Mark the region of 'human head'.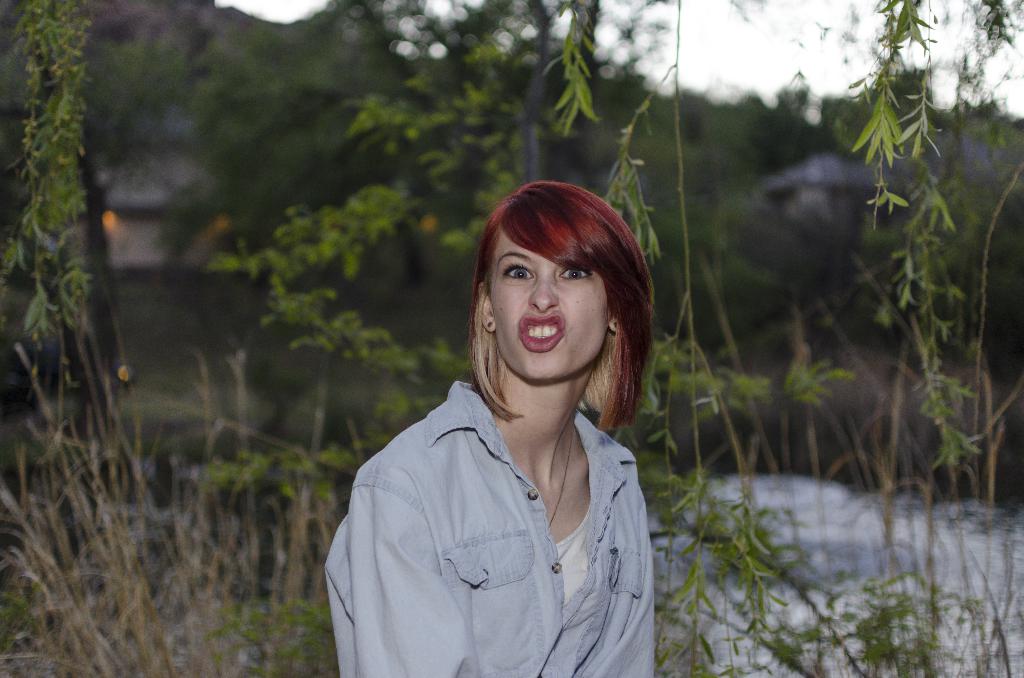
Region: (left=463, top=184, right=633, bottom=382).
